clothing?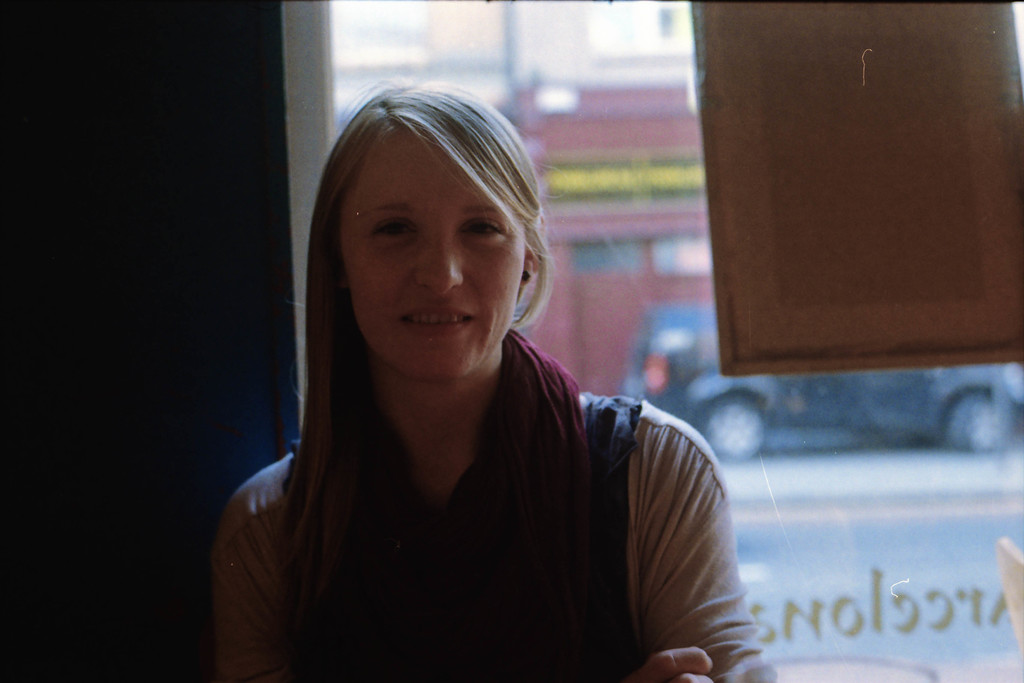
box(169, 284, 734, 673)
